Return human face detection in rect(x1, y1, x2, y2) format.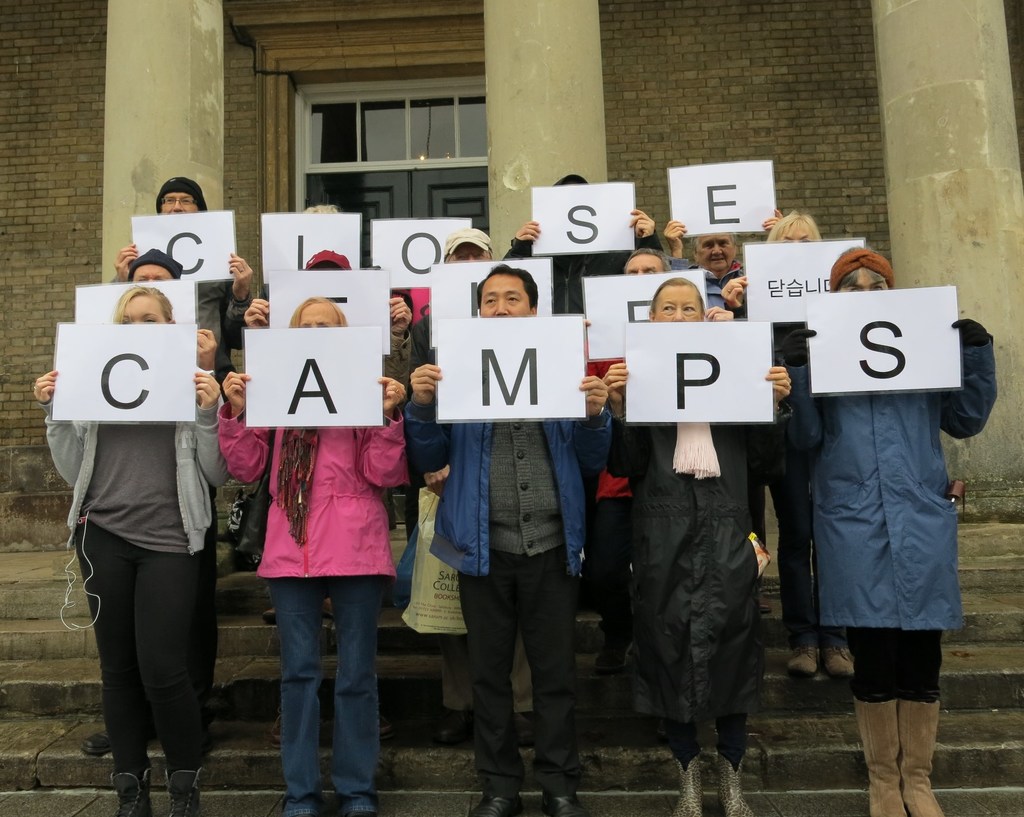
rect(301, 302, 343, 327).
